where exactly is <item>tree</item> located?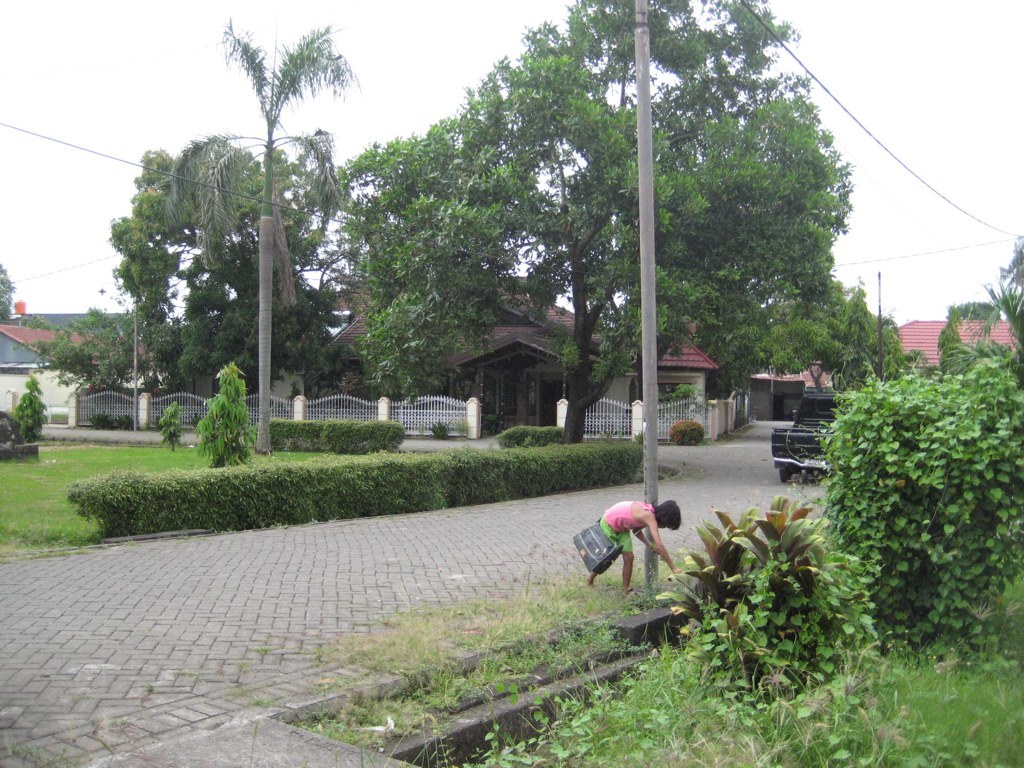
Its bounding box is l=0, t=263, r=18, b=330.
